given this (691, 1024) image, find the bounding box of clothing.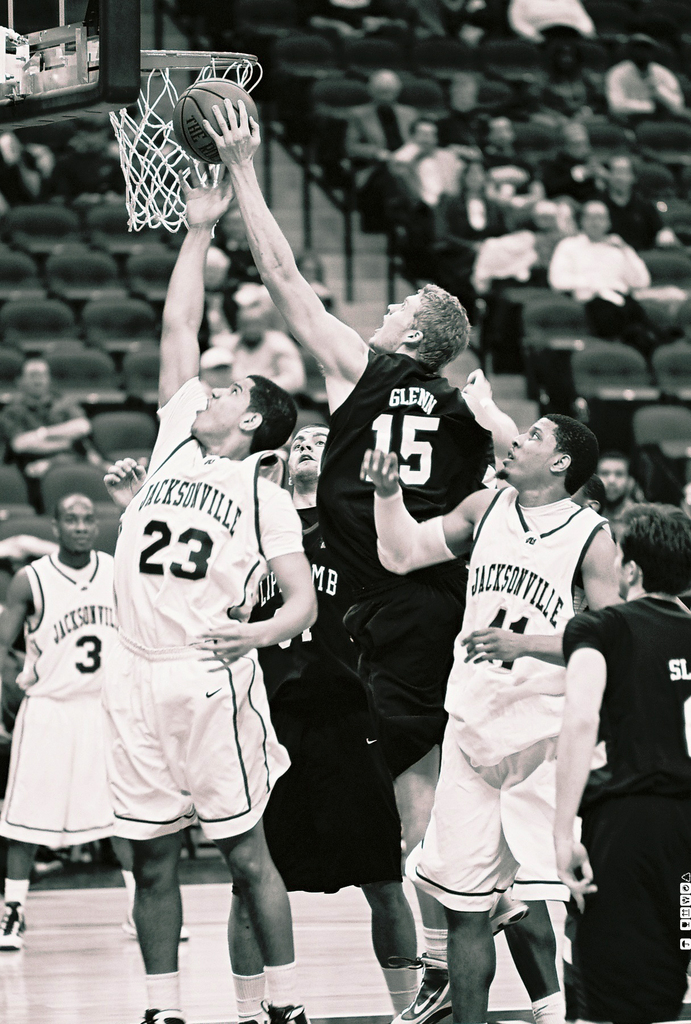
541 248 653 321.
